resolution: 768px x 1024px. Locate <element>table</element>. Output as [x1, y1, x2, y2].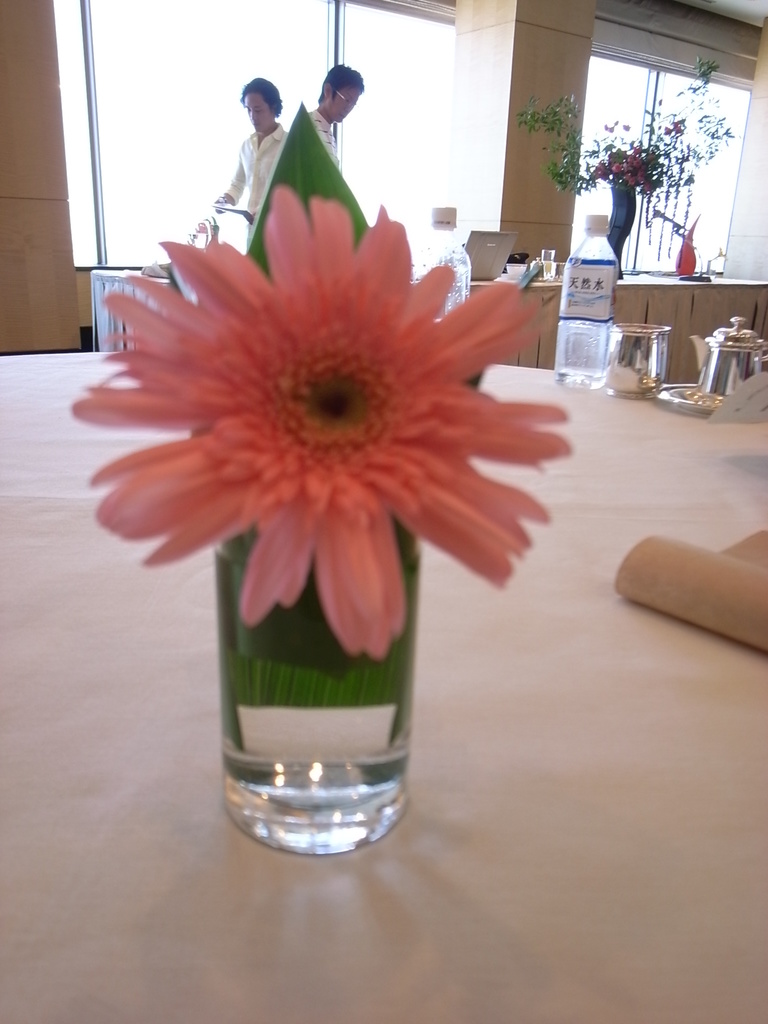
[471, 259, 767, 390].
